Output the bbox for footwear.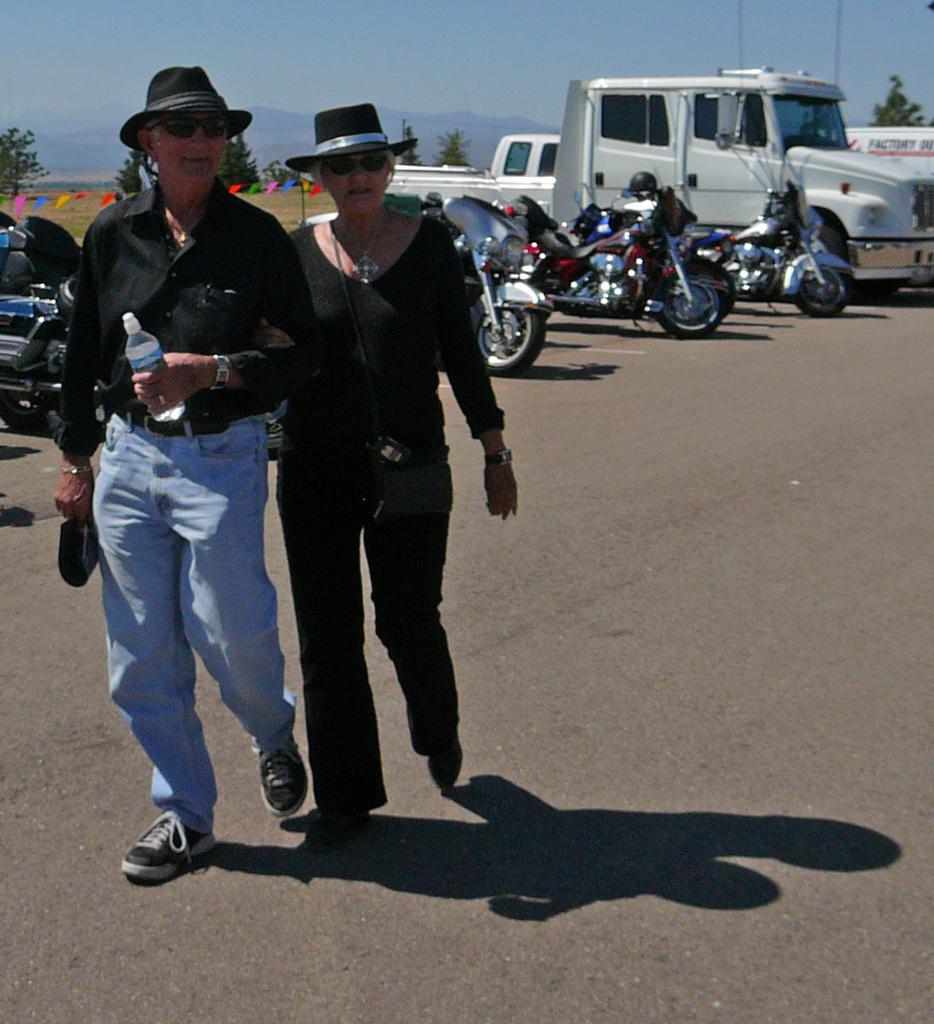
region(431, 727, 461, 792).
